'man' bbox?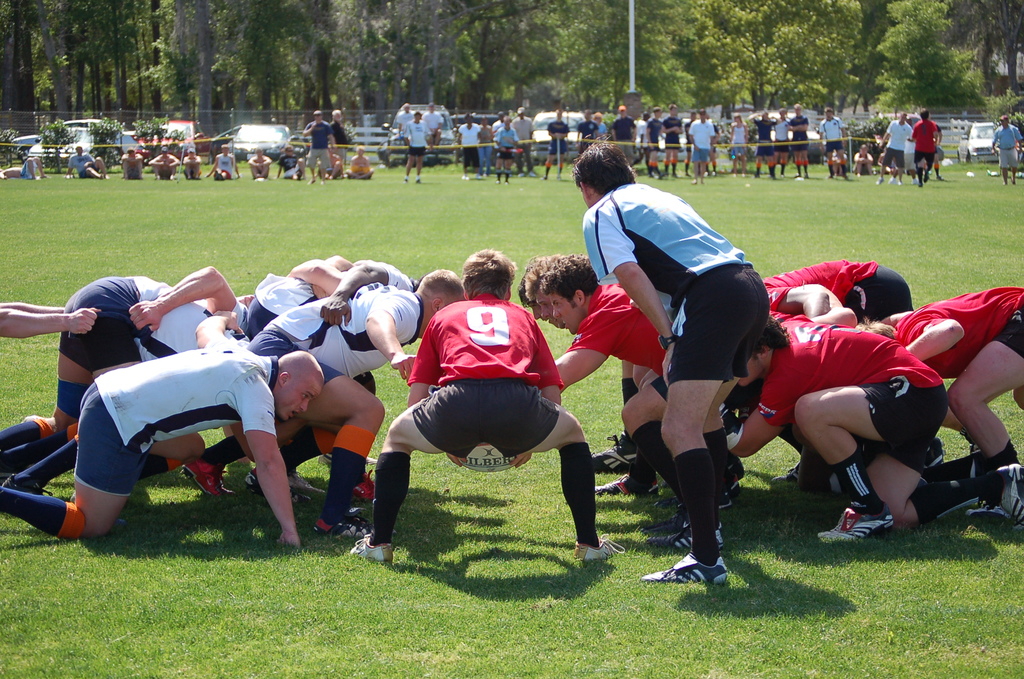
BBox(771, 115, 790, 176)
